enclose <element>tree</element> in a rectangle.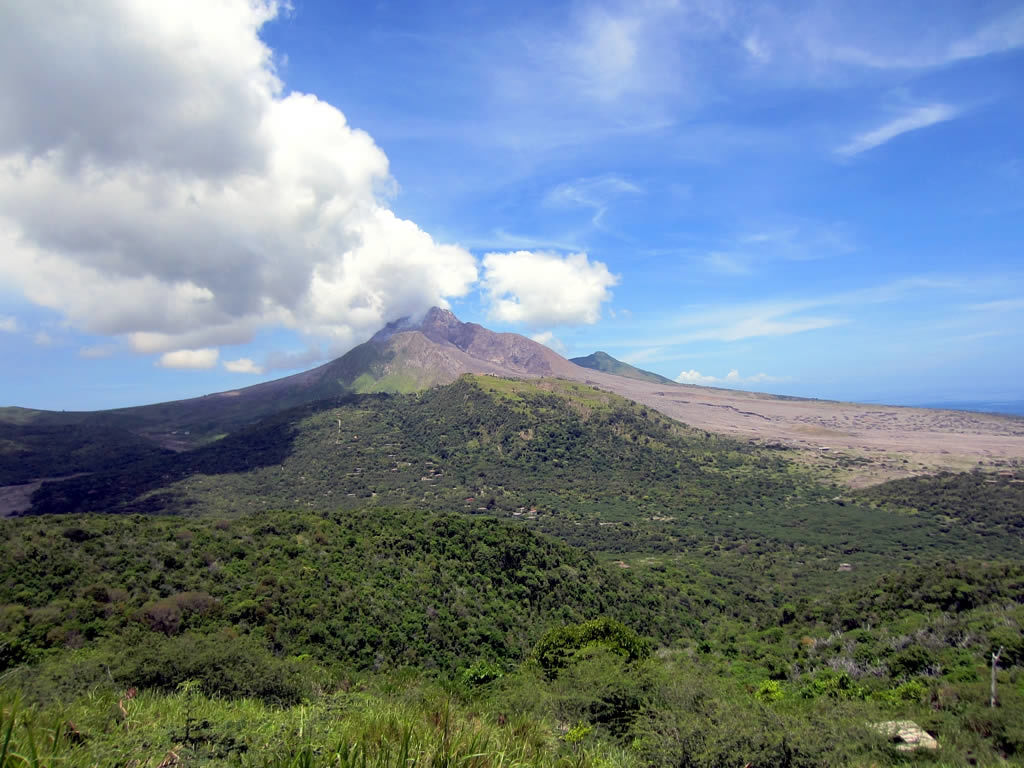
pyautogui.locateOnScreen(138, 588, 224, 639).
